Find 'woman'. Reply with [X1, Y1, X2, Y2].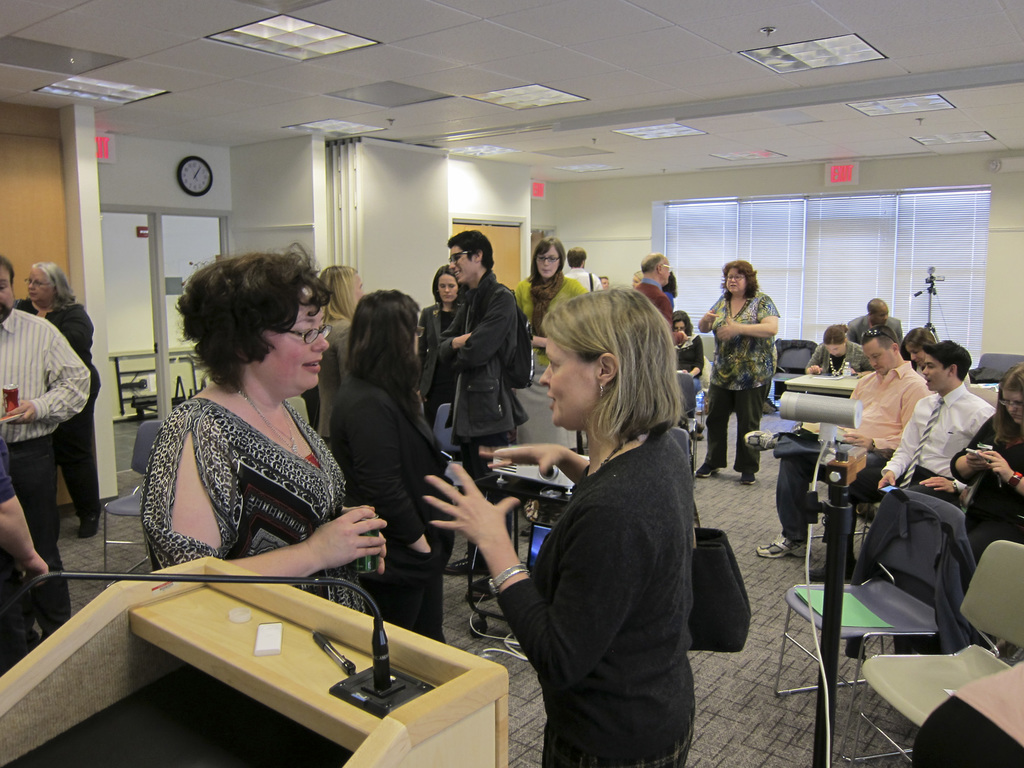
[408, 257, 465, 444].
